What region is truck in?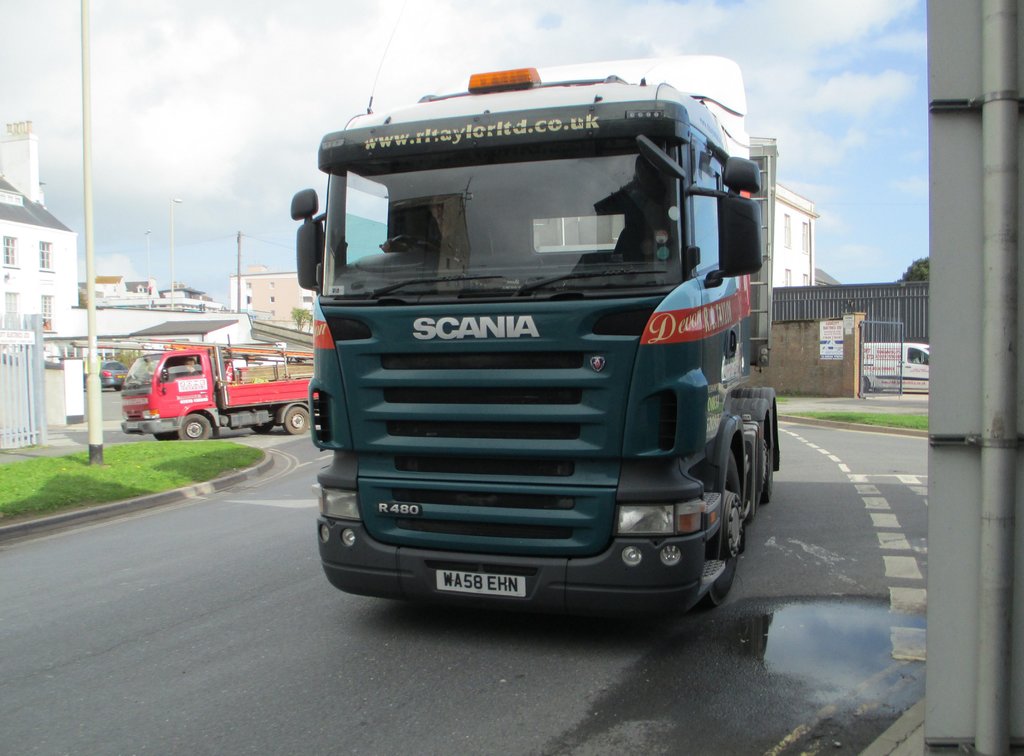
125,327,321,446.
